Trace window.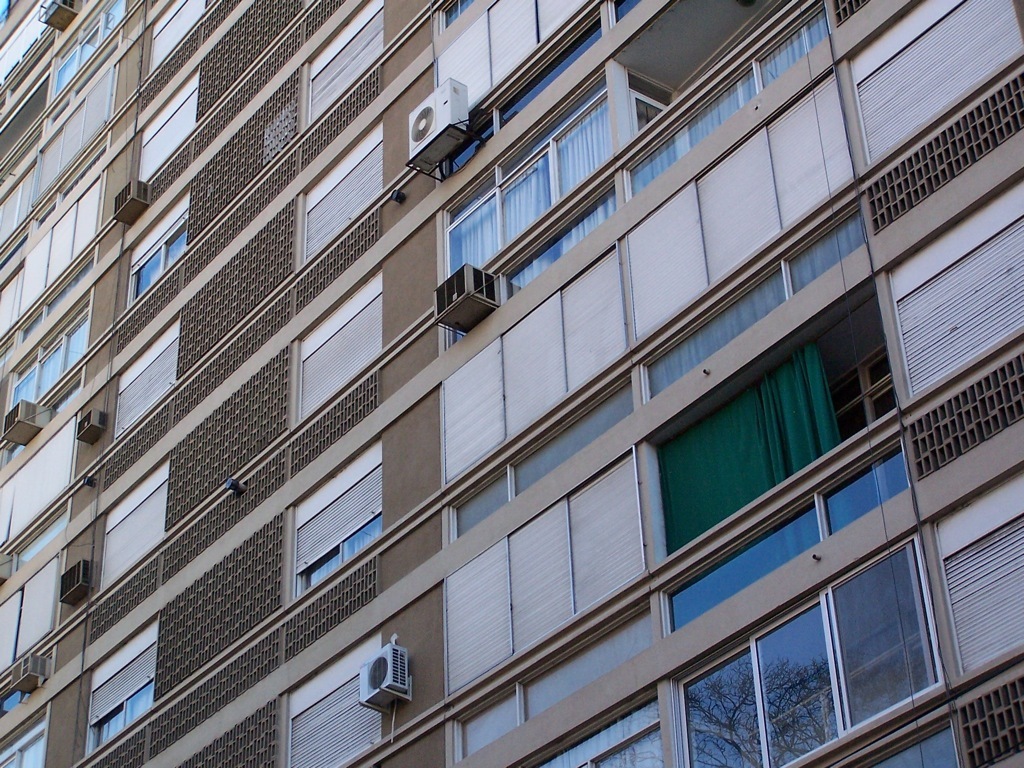
Traced to [left=750, top=595, right=845, bottom=767].
